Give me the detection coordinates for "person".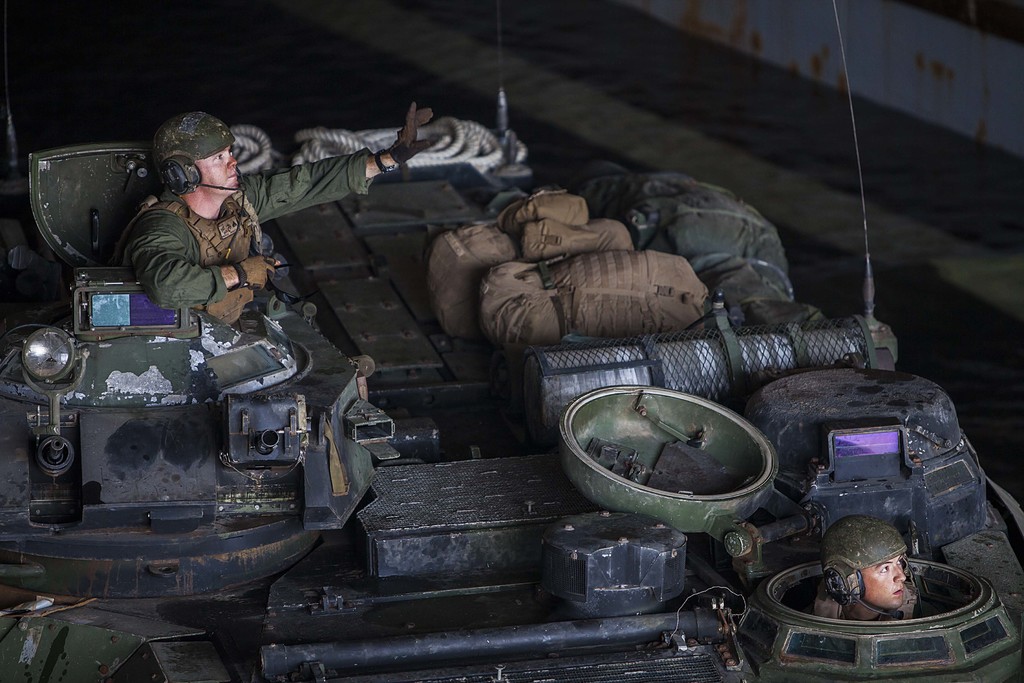
(x1=792, y1=518, x2=924, y2=623).
